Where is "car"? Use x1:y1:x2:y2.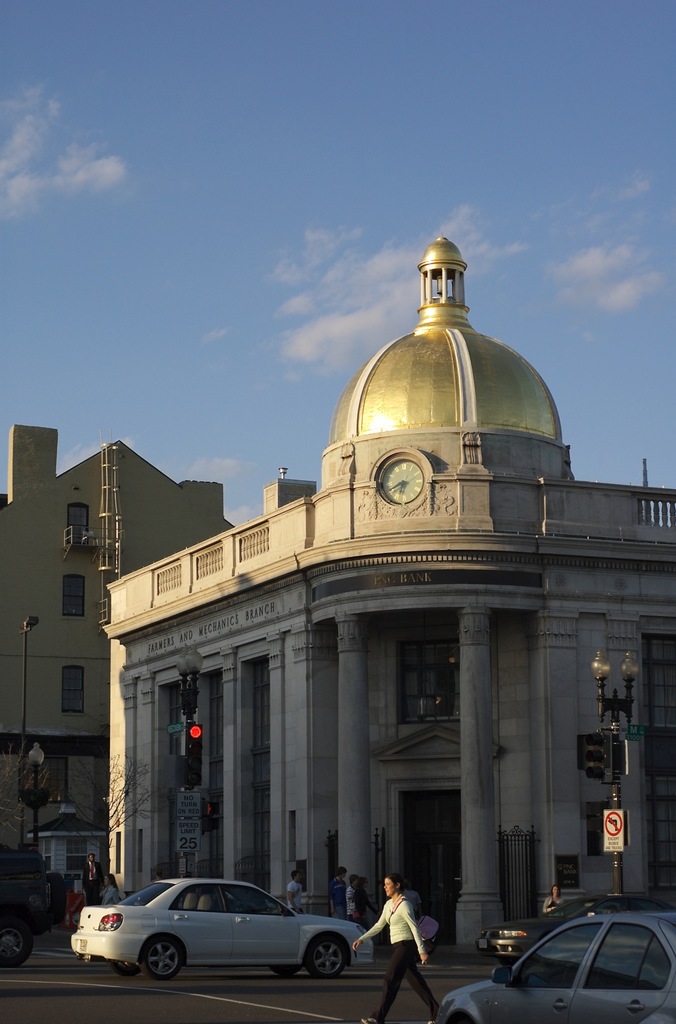
0:875:40:968.
